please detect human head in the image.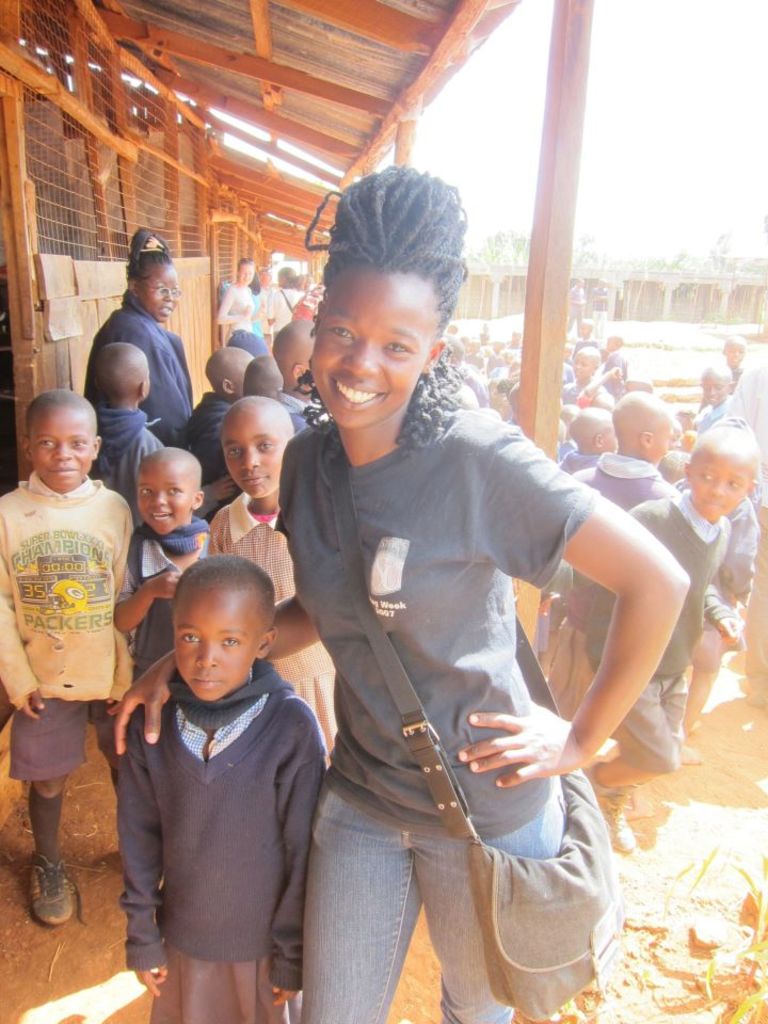
locate(126, 224, 183, 323).
